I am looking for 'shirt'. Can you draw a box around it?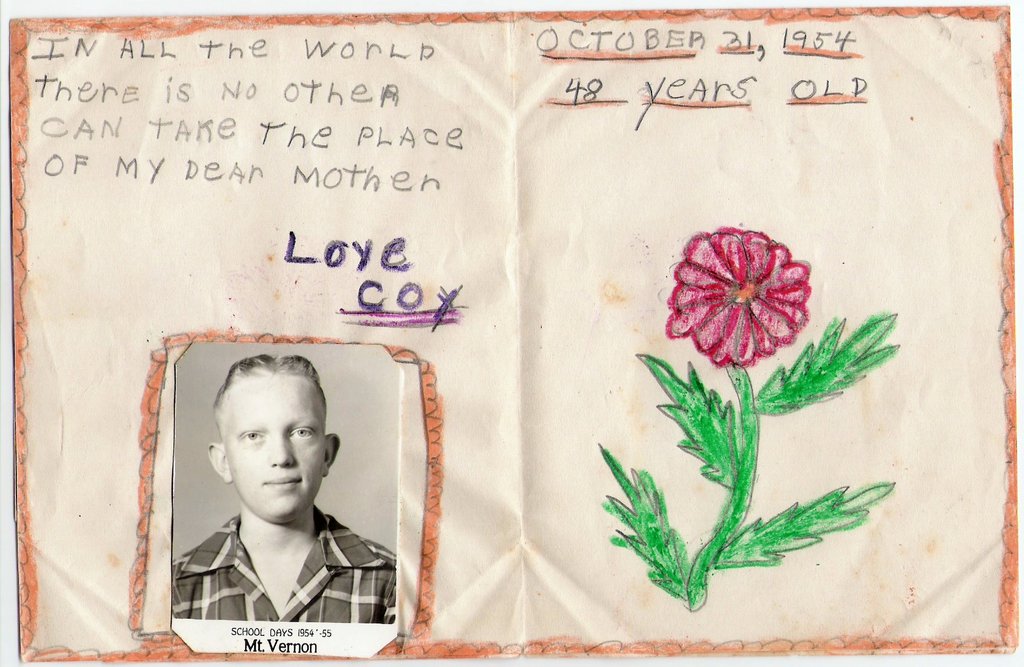
Sure, the bounding box is 171 508 395 622.
